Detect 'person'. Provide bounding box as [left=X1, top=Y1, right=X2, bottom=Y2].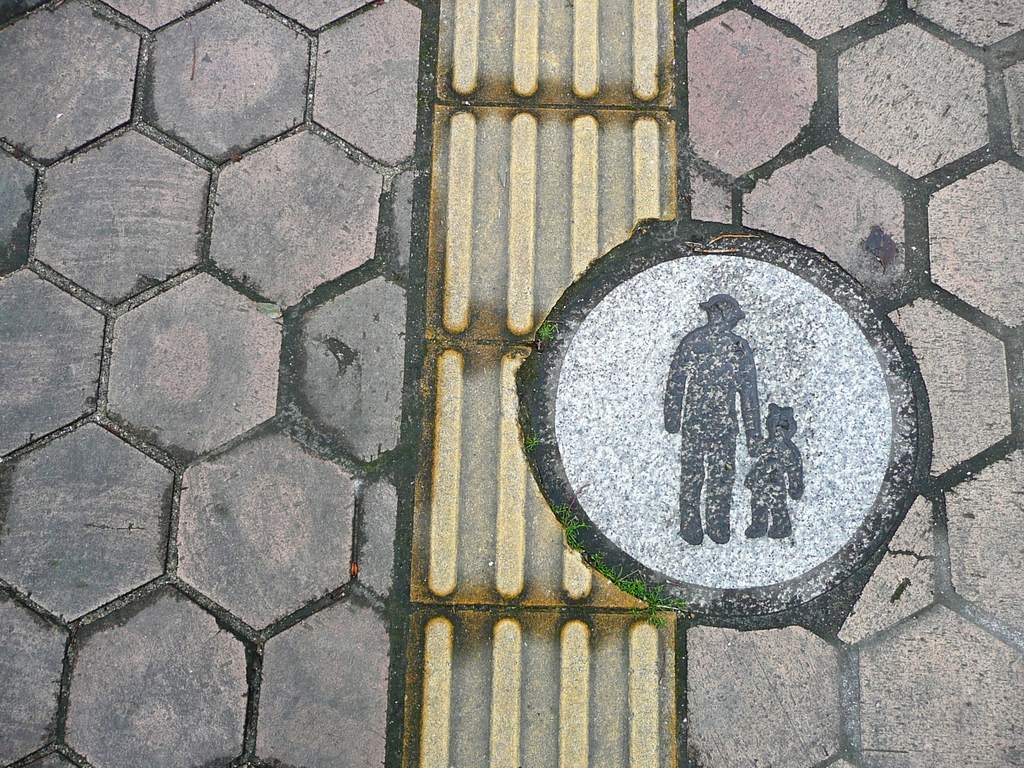
[left=663, top=294, right=762, bottom=544].
